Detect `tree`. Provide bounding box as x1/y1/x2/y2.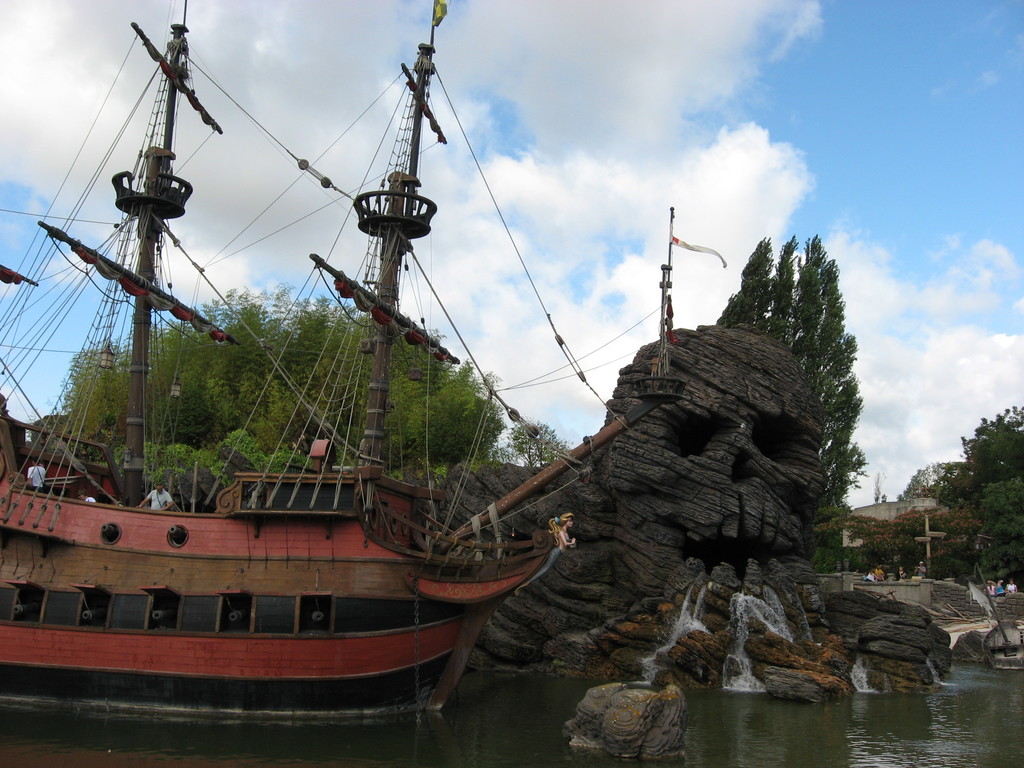
500/417/582/474.
